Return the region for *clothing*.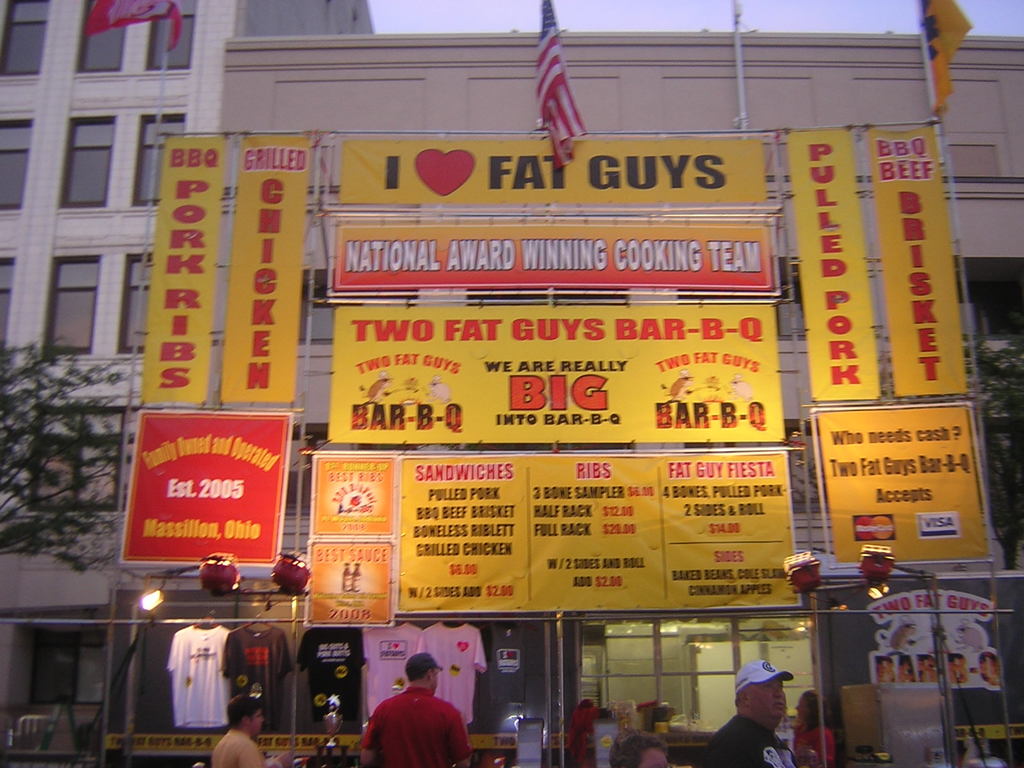
Rect(423, 626, 484, 732).
